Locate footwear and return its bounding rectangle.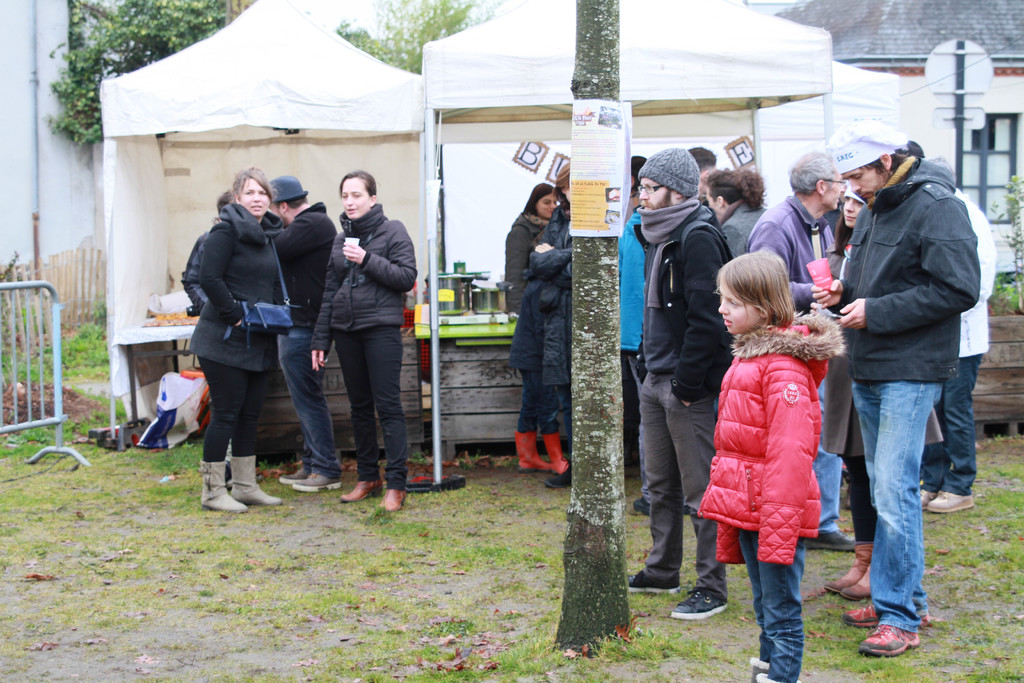
(822, 543, 879, 592).
